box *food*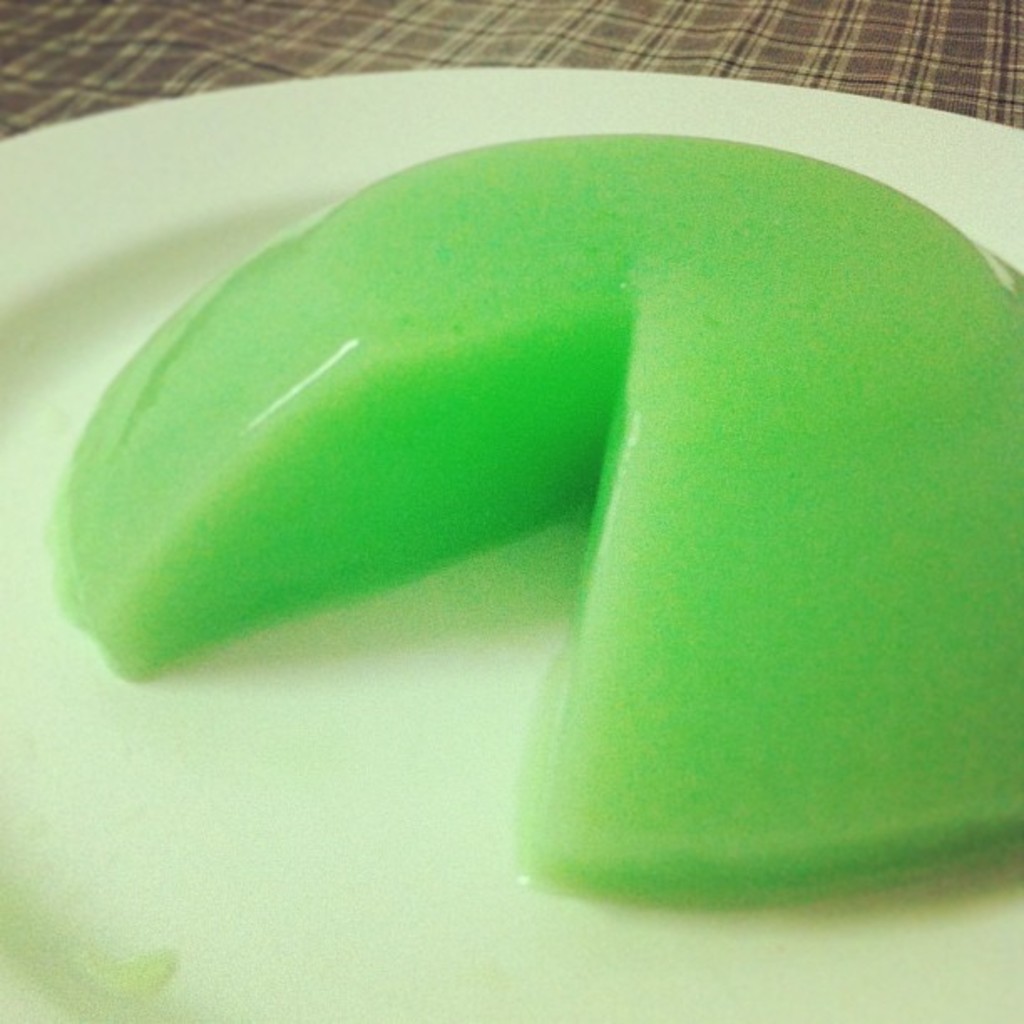
bbox=(47, 136, 1022, 893)
